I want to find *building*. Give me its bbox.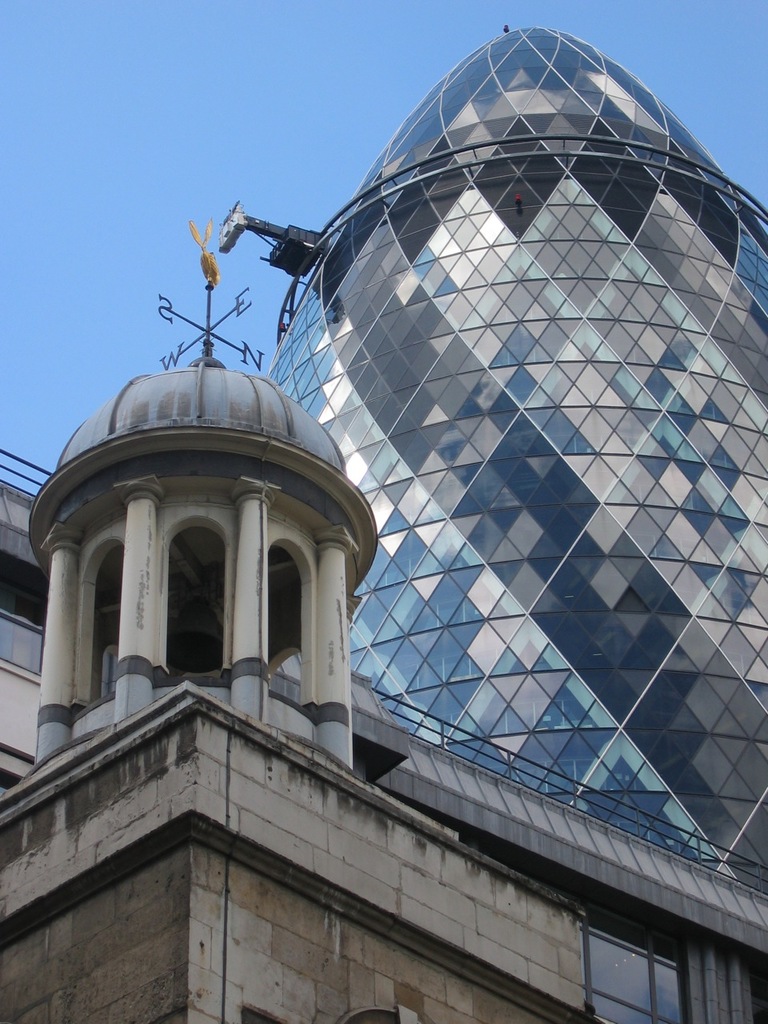
detection(0, 334, 767, 1023).
